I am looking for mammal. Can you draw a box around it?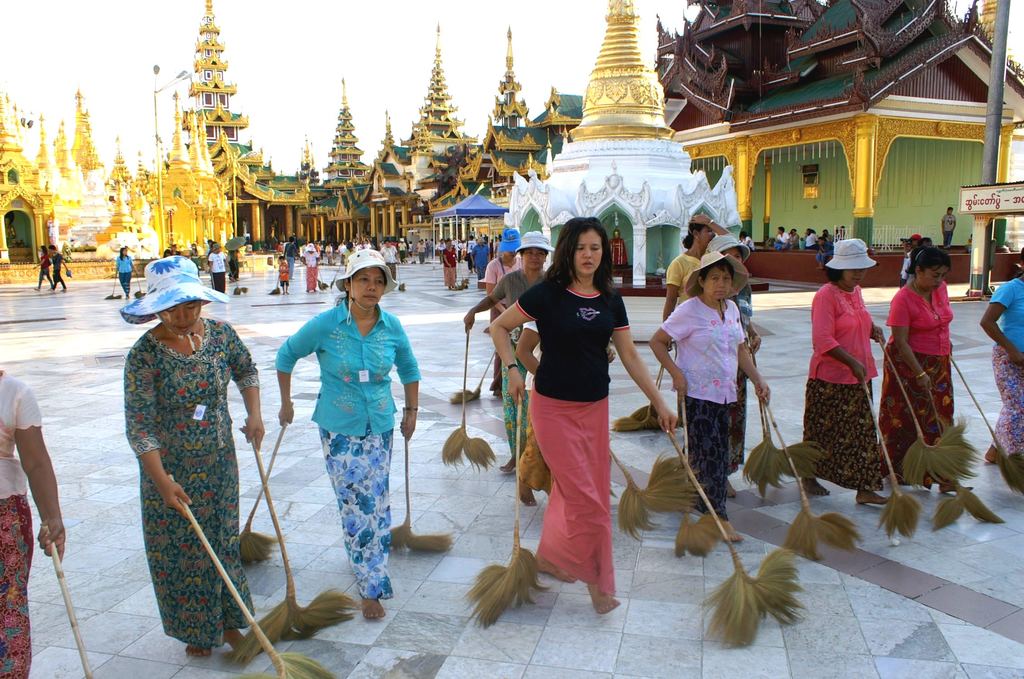
Sure, the bounding box is [788, 231, 799, 250].
